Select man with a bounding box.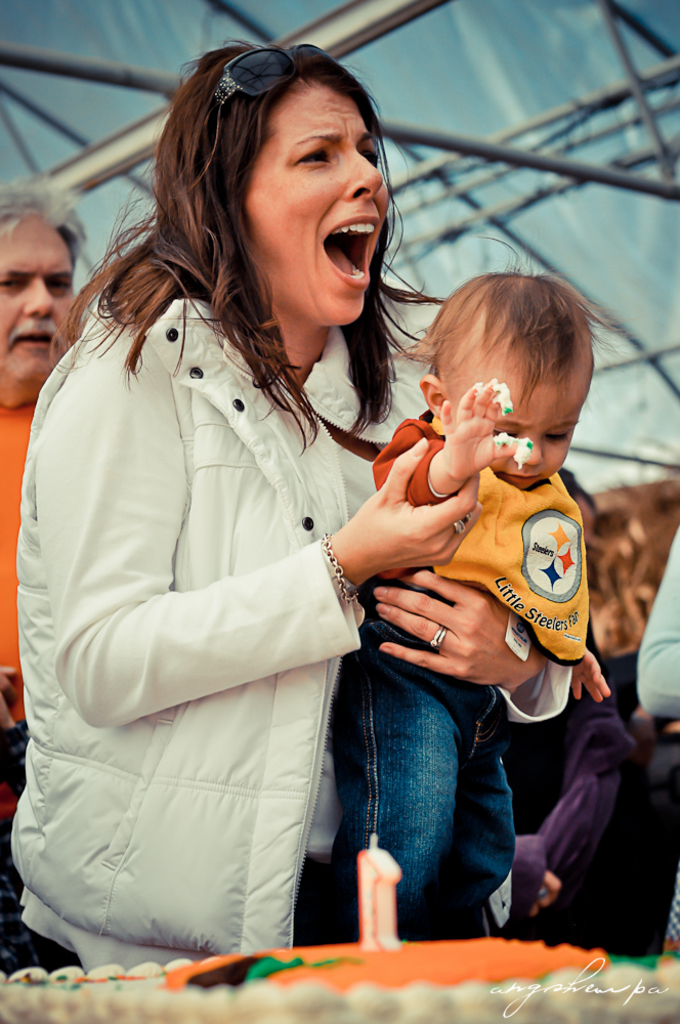
0/169/90/817.
